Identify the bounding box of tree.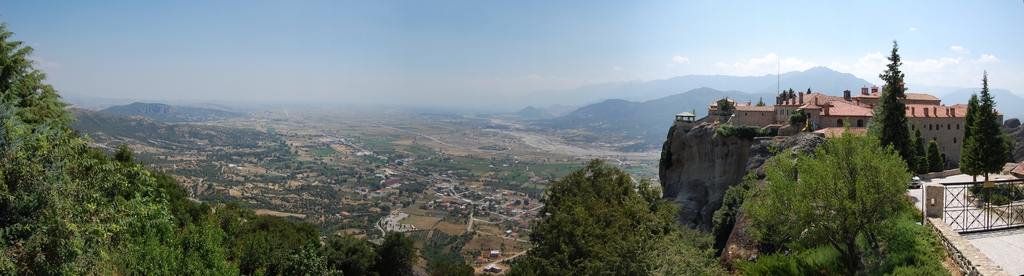
BBox(913, 132, 931, 178).
